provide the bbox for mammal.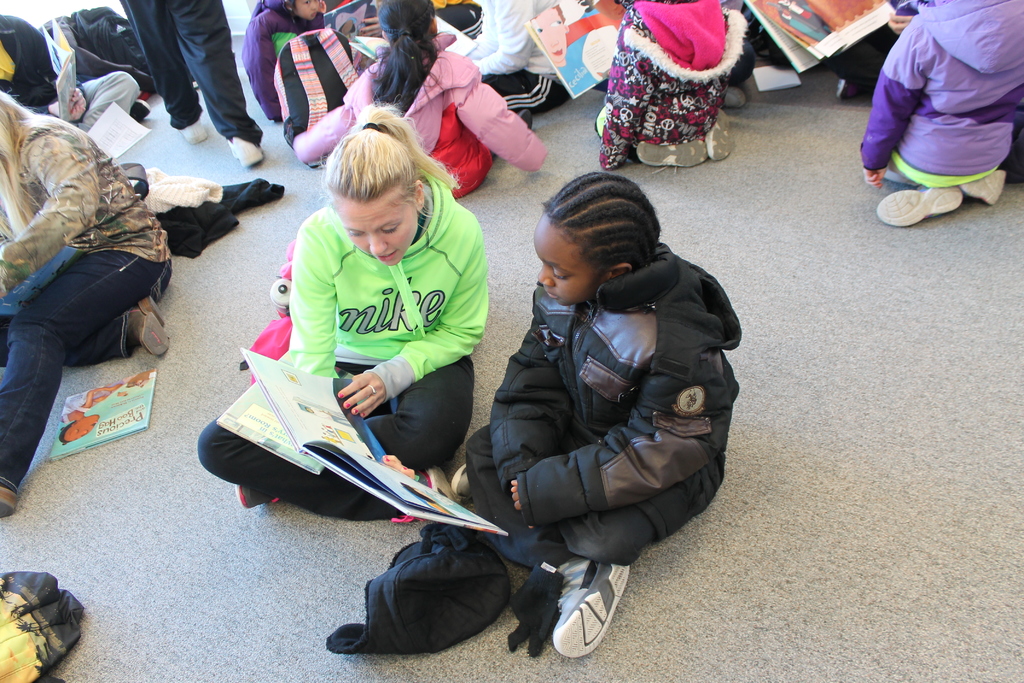
<bbox>236, 0, 323, 117</bbox>.
